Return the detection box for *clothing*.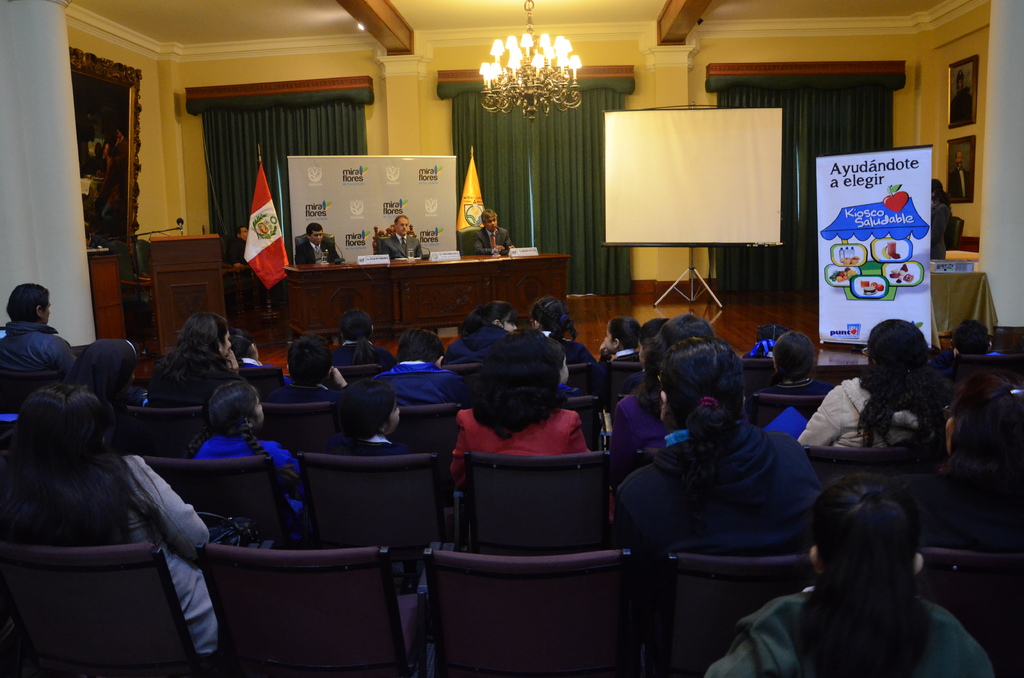
(x1=291, y1=235, x2=339, y2=265).
